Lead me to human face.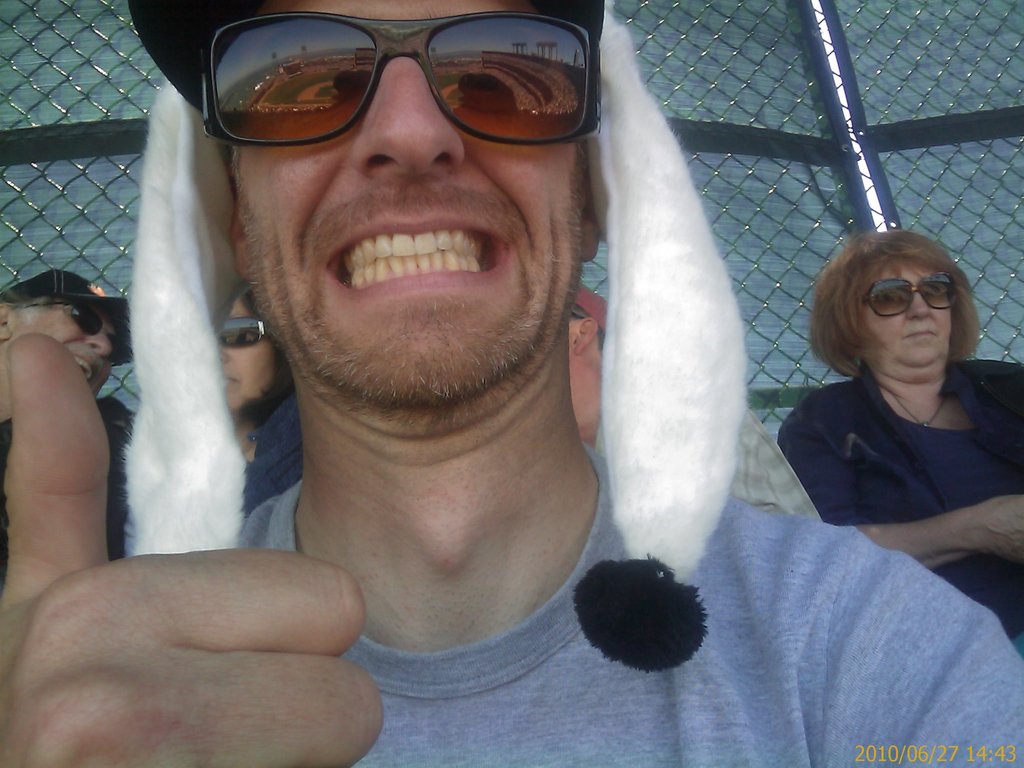
Lead to rect(855, 245, 950, 390).
